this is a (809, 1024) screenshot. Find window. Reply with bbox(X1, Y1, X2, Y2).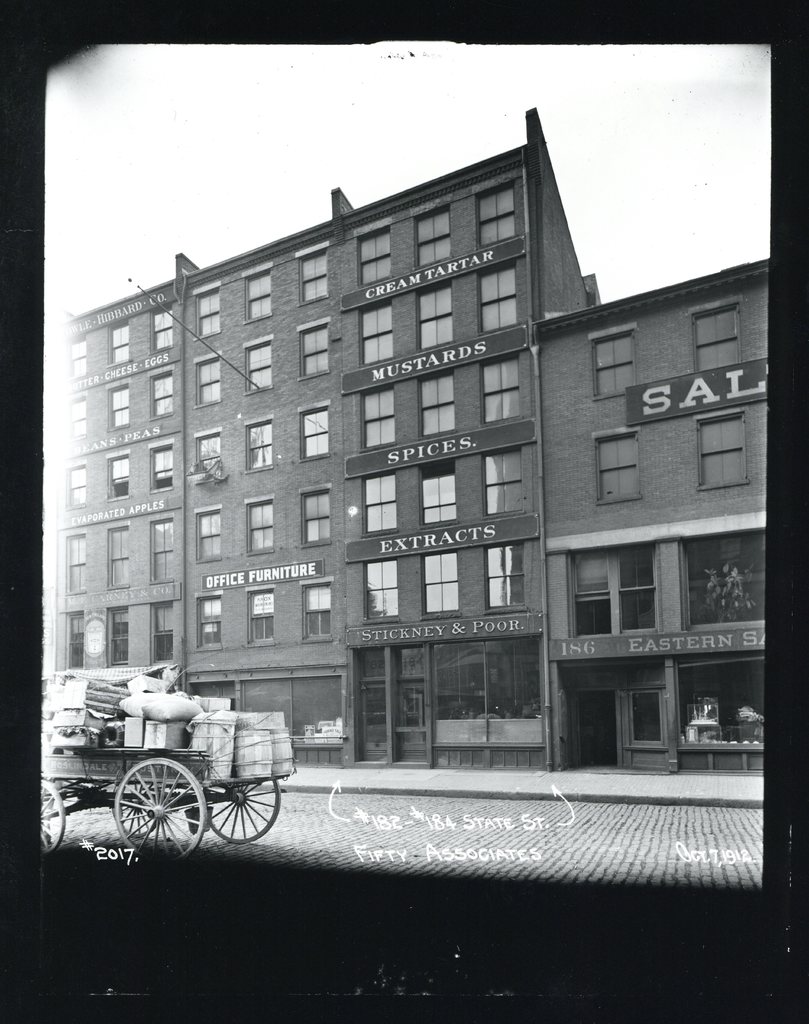
bbox(566, 550, 680, 639).
